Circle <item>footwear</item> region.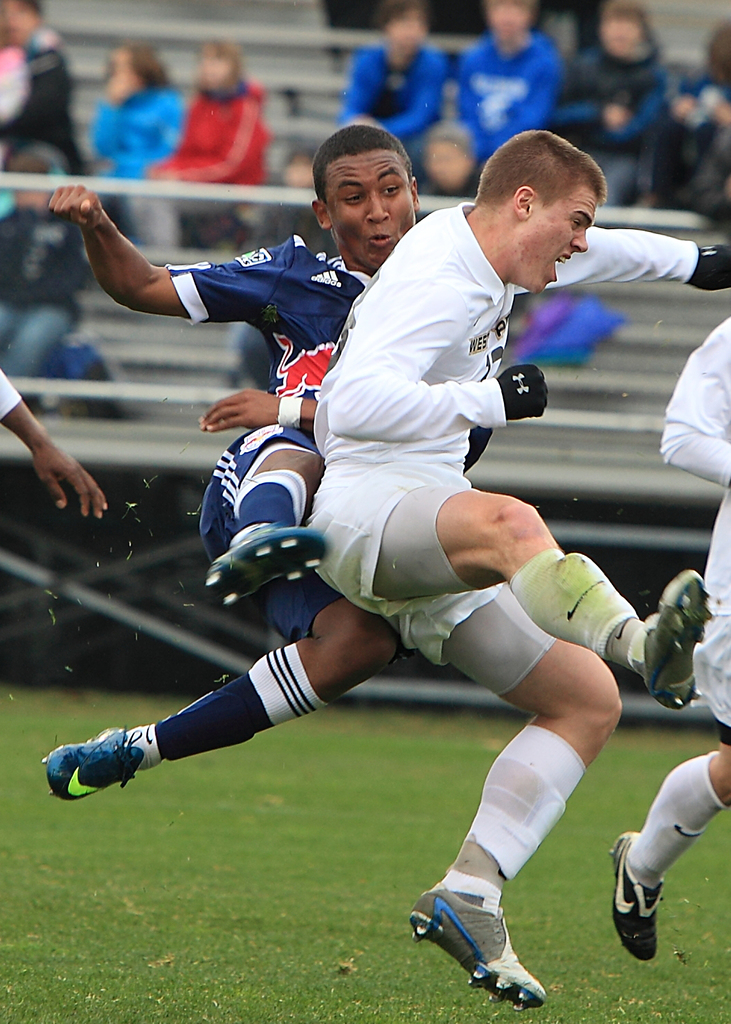
Region: pyautogui.locateOnScreen(204, 519, 330, 607).
